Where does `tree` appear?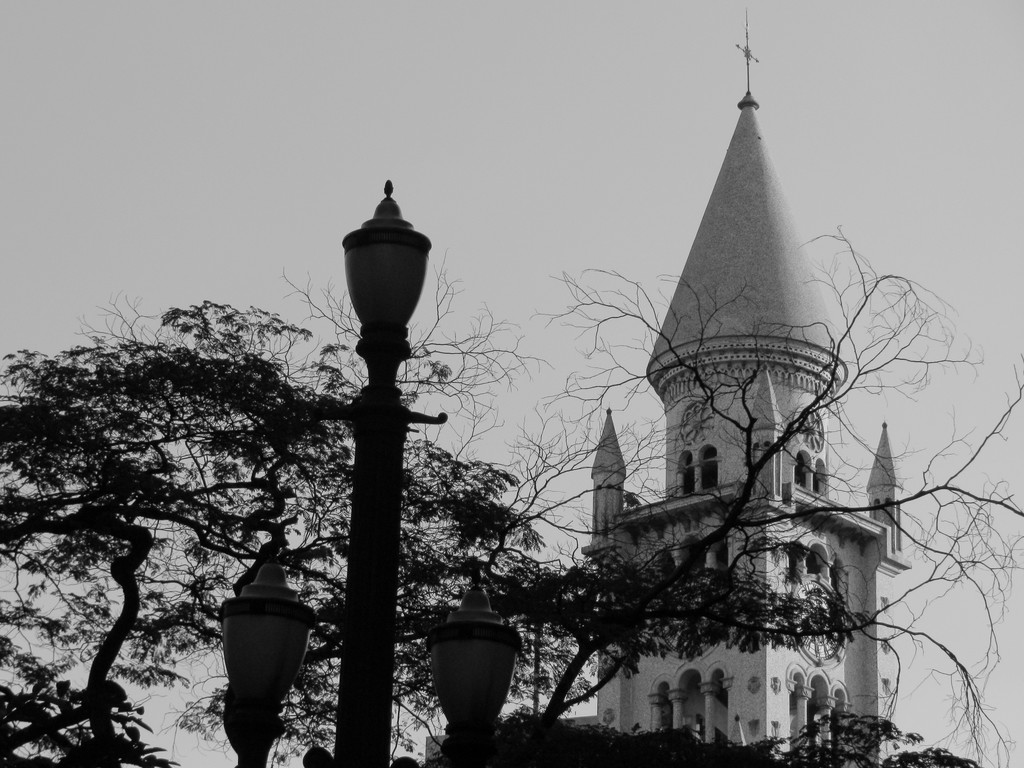
Appears at (2, 225, 1023, 767).
